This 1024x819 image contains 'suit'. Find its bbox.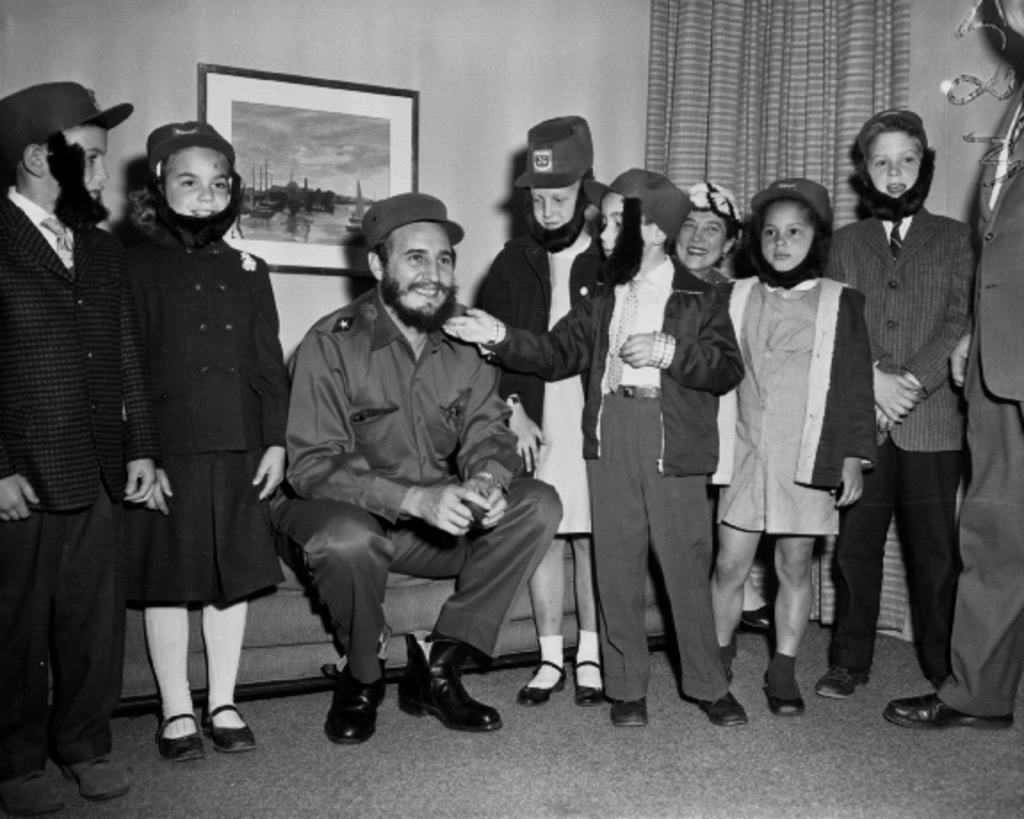
{"x1": 937, "y1": 75, "x2": 1022, "y2": 714}.
